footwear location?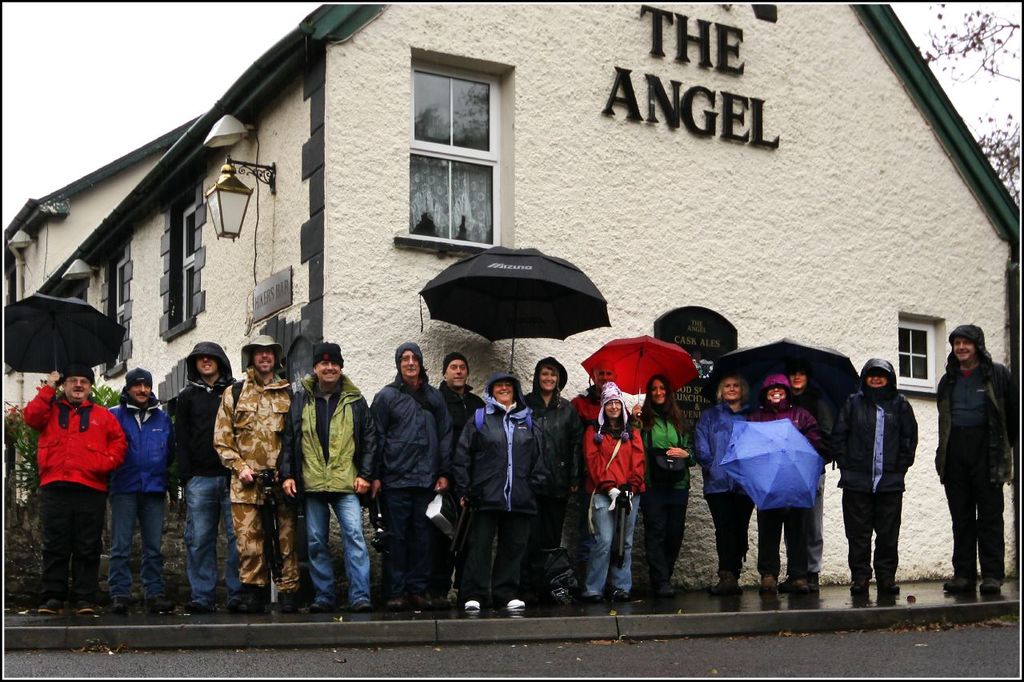
detection(187, 596, 202, 608)
